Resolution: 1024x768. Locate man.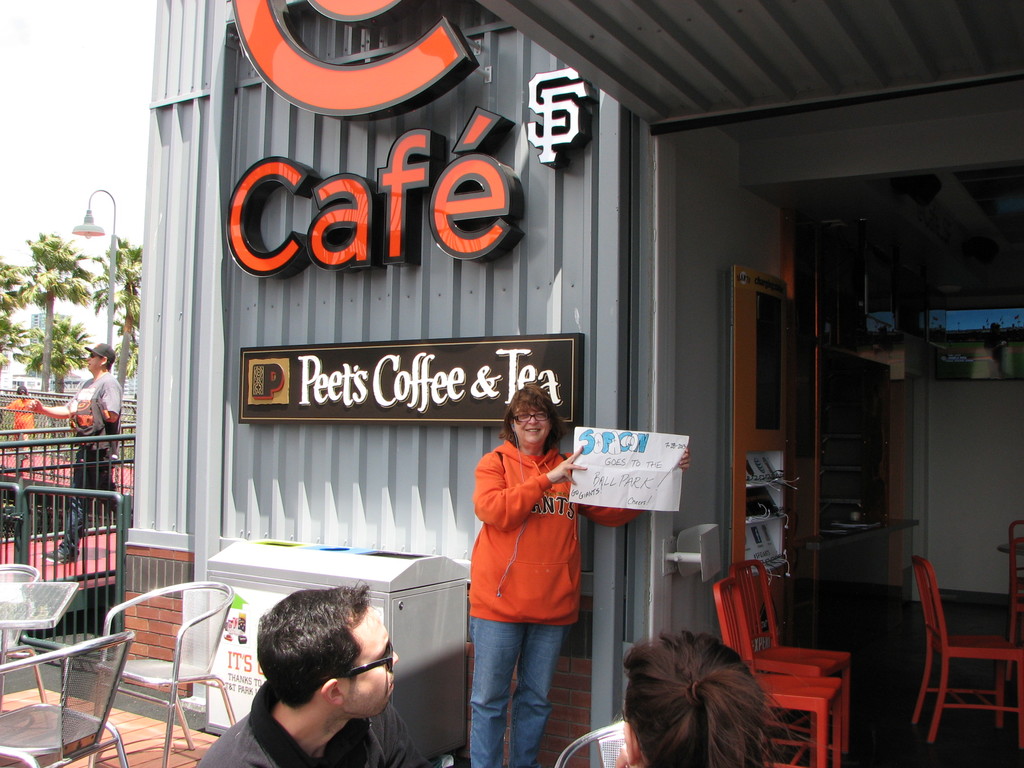
bbox(29, 347, 128, 564).
